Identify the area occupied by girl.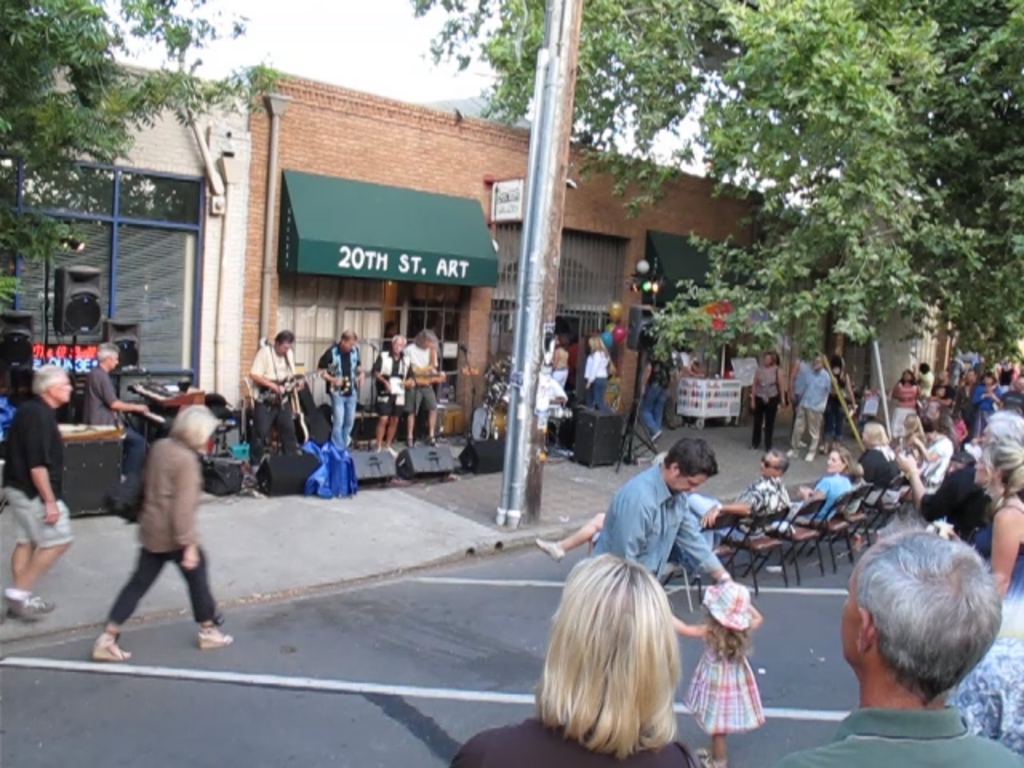
Area: 670:581:763:766.
